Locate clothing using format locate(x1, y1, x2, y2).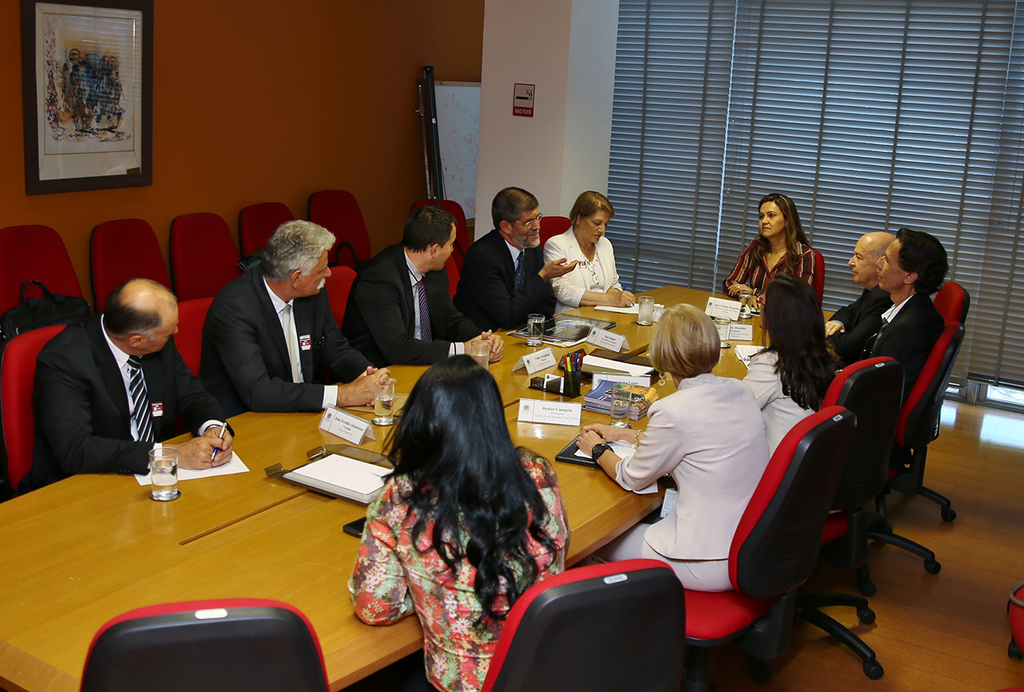
locate(752, 333, 832, 456).
